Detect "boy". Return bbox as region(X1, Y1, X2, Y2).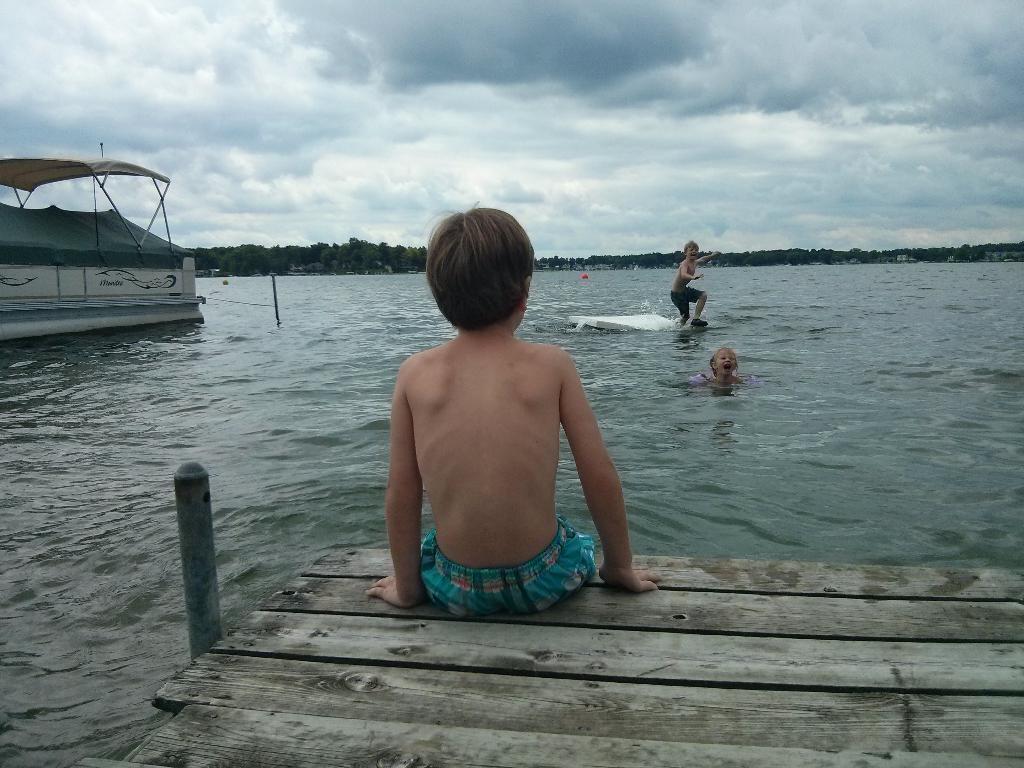
region(363, 209, 653, 648).
